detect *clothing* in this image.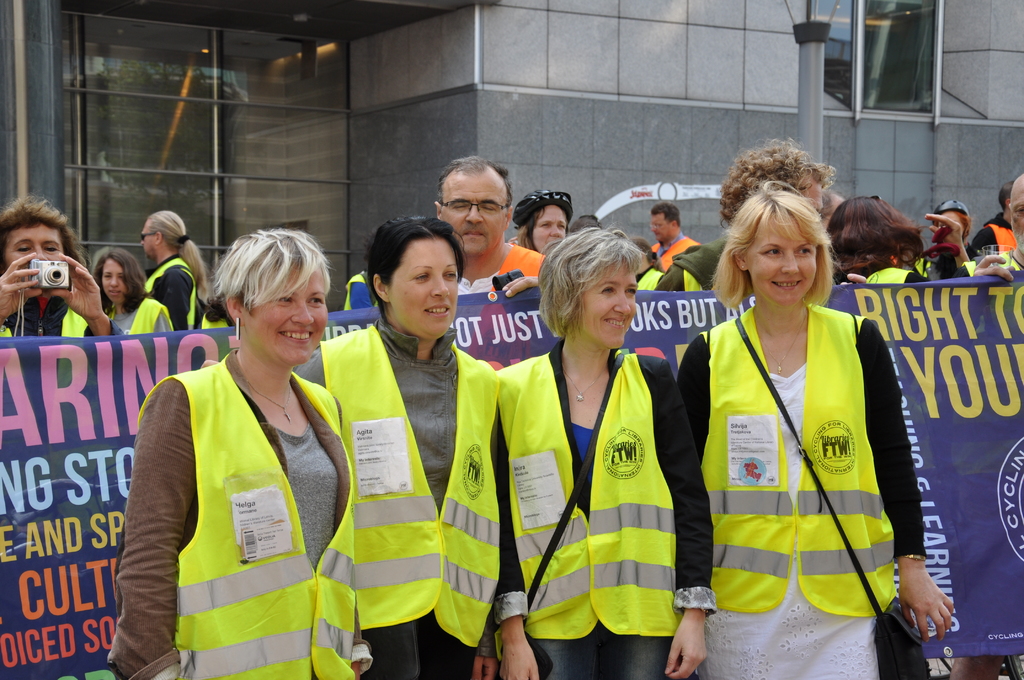
Detection: <bbox>455, 240, 540, 301</bbox>.
